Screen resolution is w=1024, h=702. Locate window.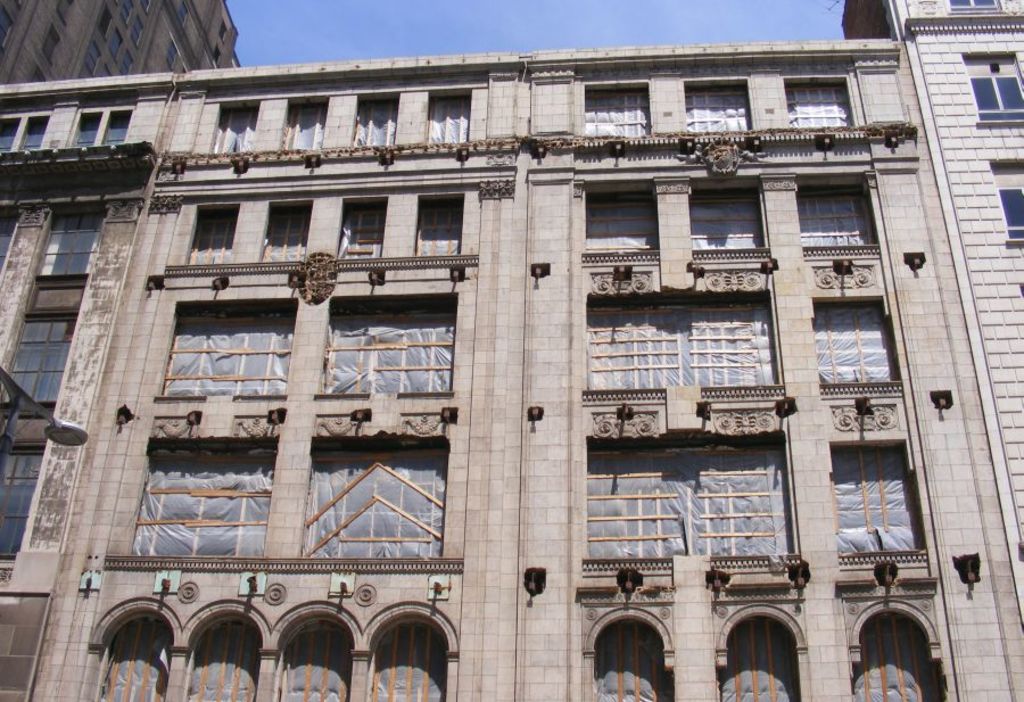
[x1=0, y1=438, x2=48, y2=560].
